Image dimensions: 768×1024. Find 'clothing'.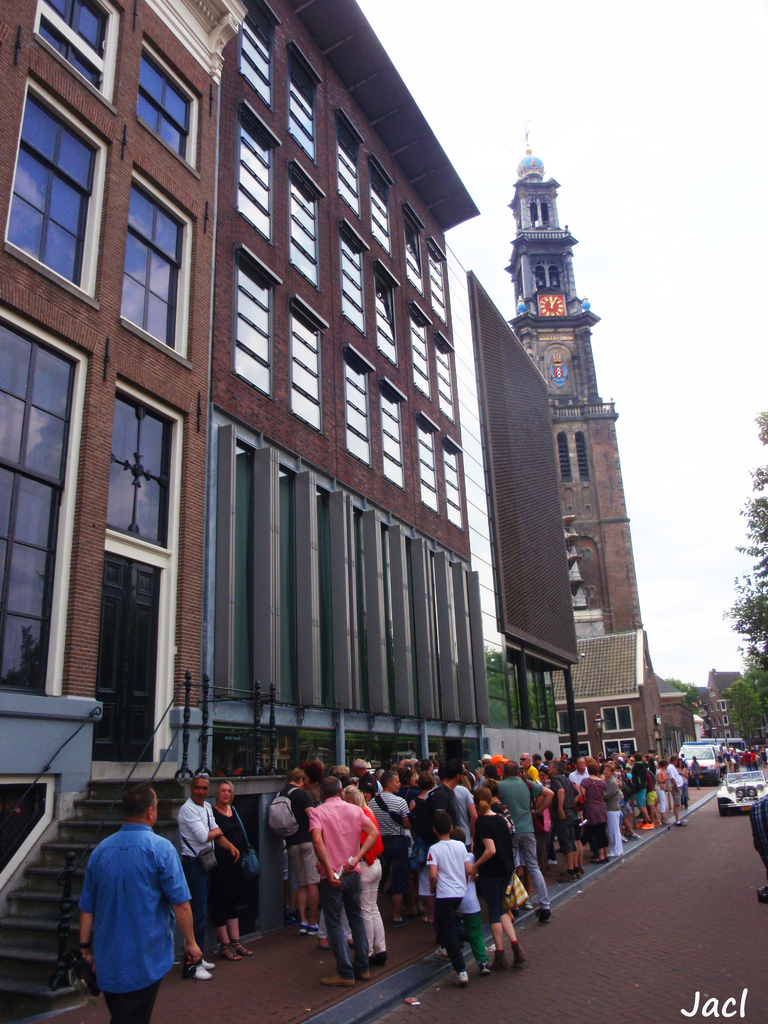
[left=744, top=753, right=749, bottom=767].
